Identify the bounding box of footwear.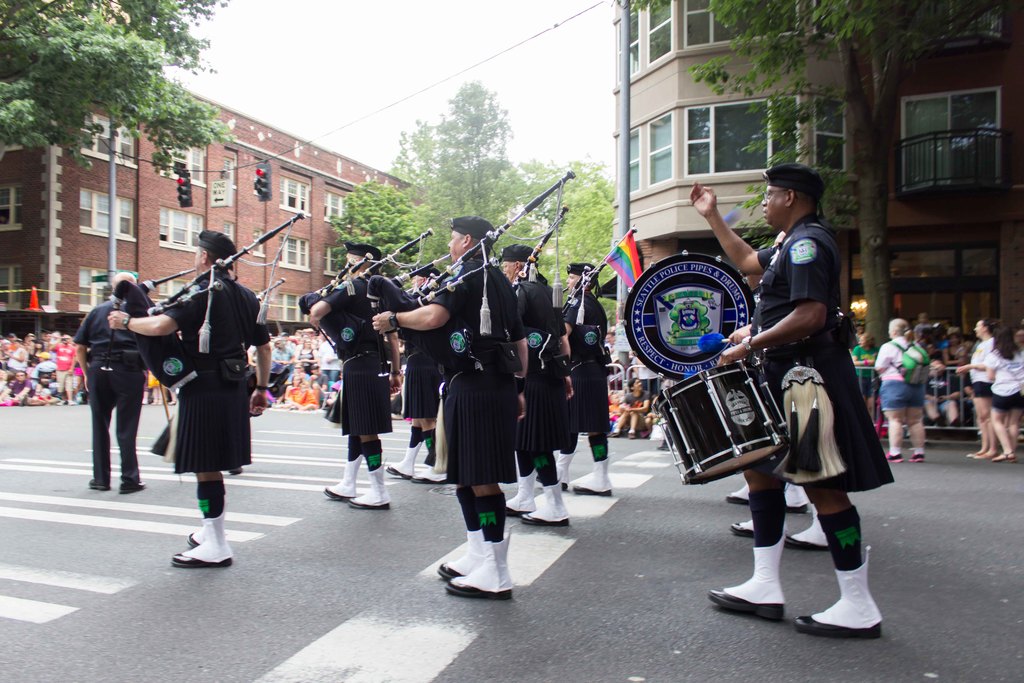
box=[522, 477, 572, 527].
